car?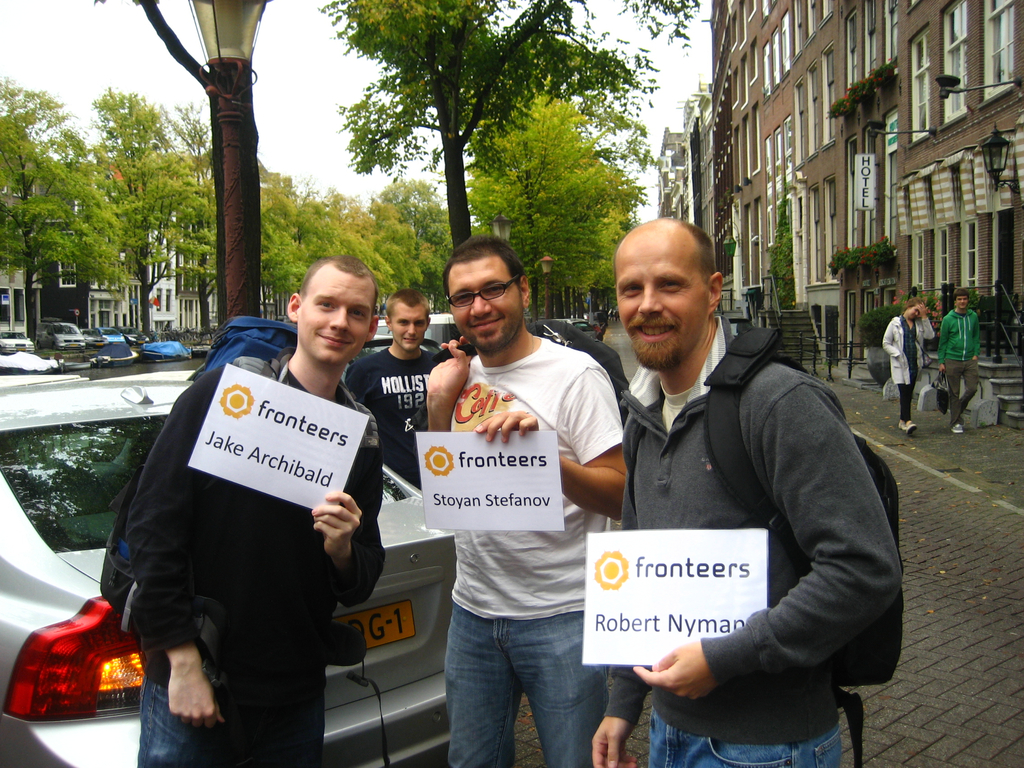
362:311:465:348
